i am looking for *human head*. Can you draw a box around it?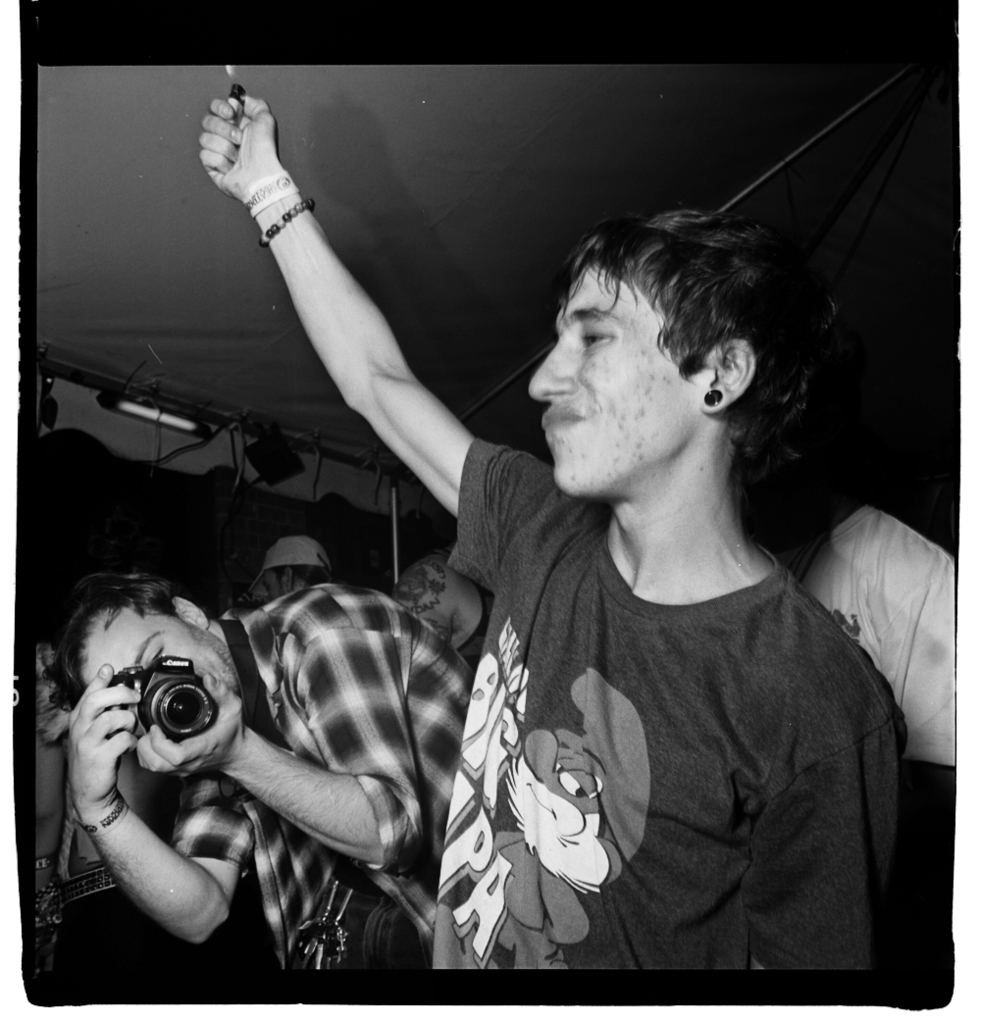
Sure, the bounding box is [57, 570, 248, 744].
